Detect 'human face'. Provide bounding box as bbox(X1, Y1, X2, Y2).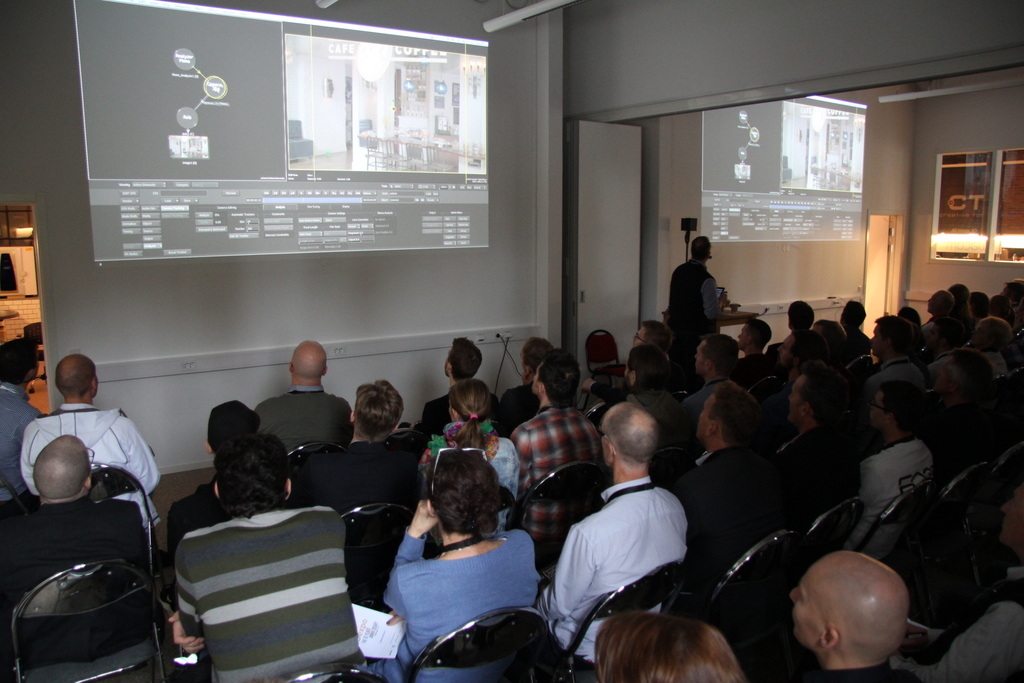
bbox(788, 573, 810, 652).
